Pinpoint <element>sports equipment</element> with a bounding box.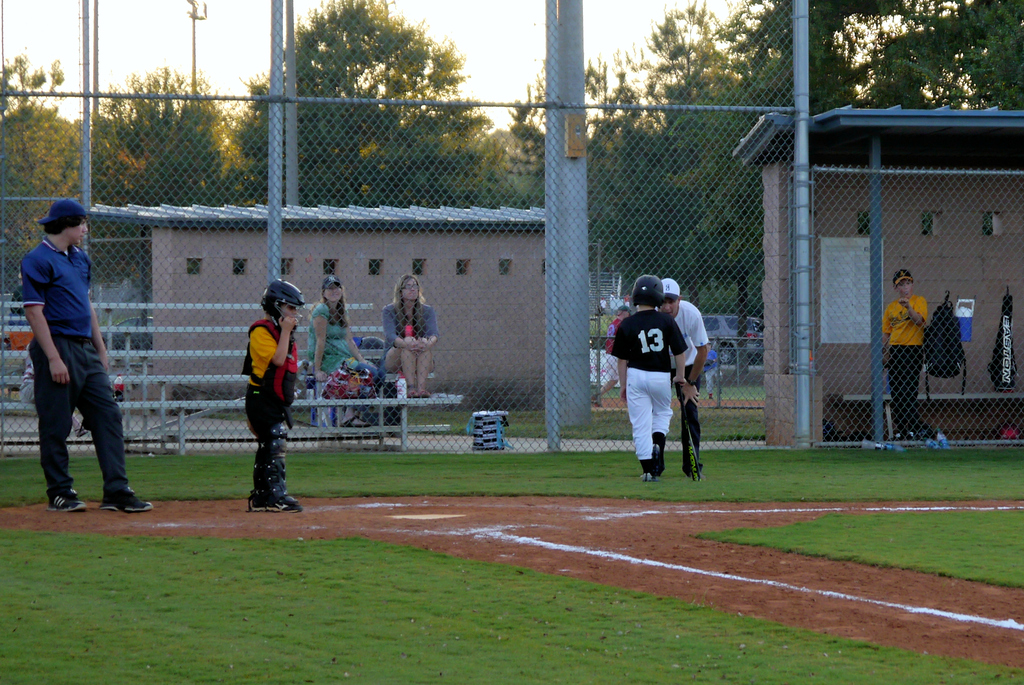
locate(632, 275, 662, 305).
